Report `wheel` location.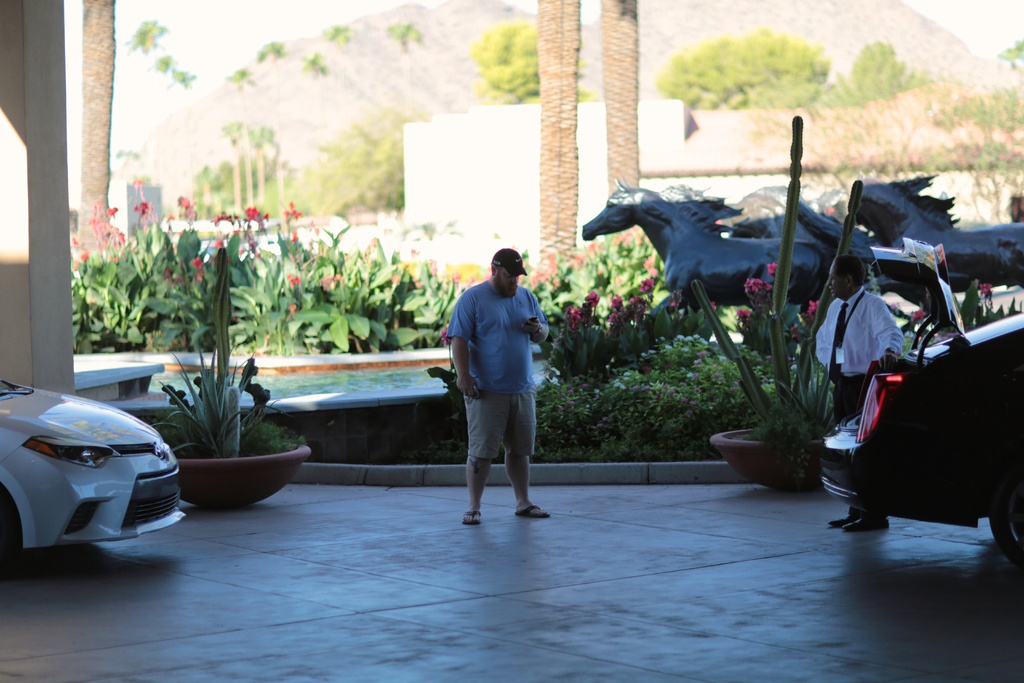
Report: select_region(987, 456, 1023, 568).
